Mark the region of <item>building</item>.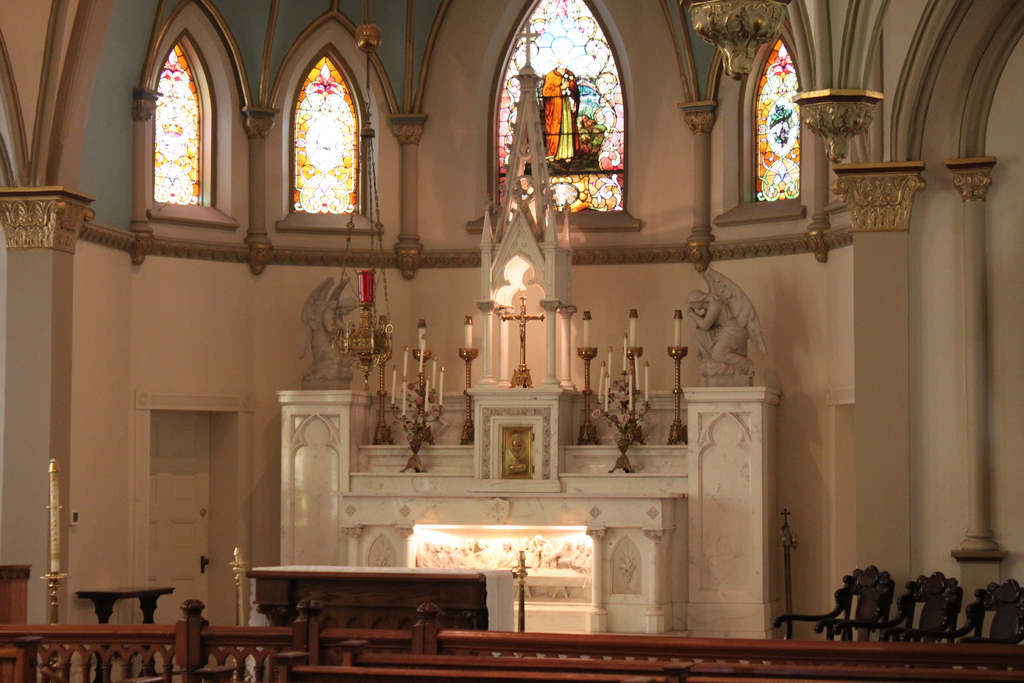
Region: locate(2, 0, 1023, 682).
